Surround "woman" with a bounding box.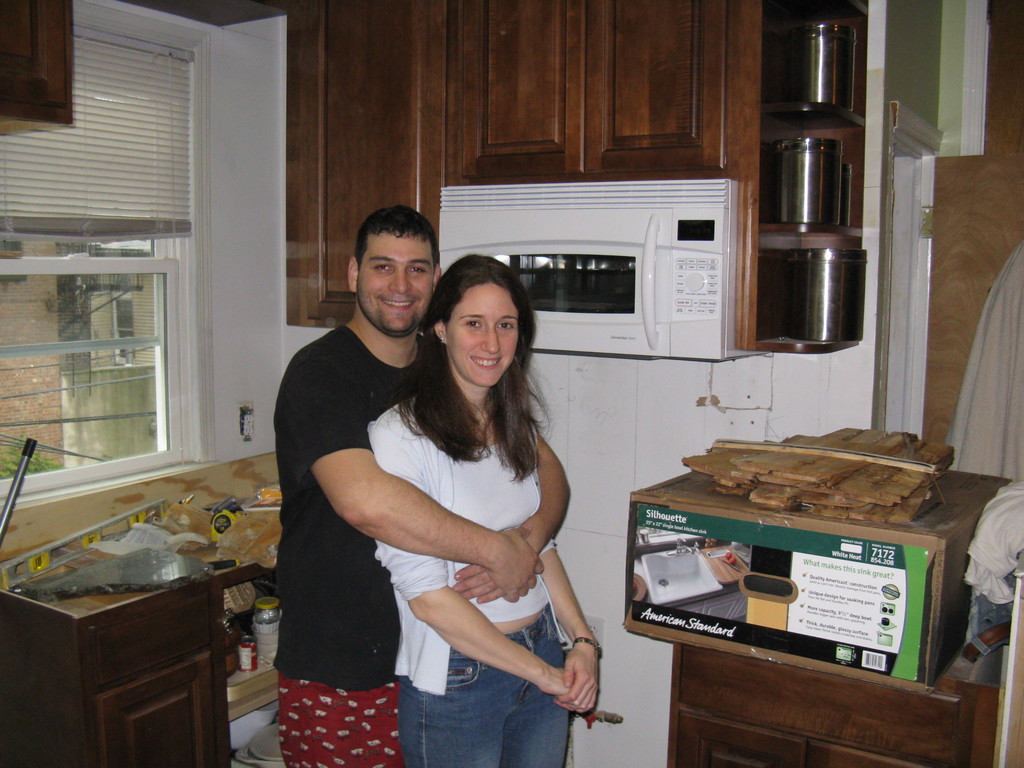
select_region(358, 244, 600, 767).
